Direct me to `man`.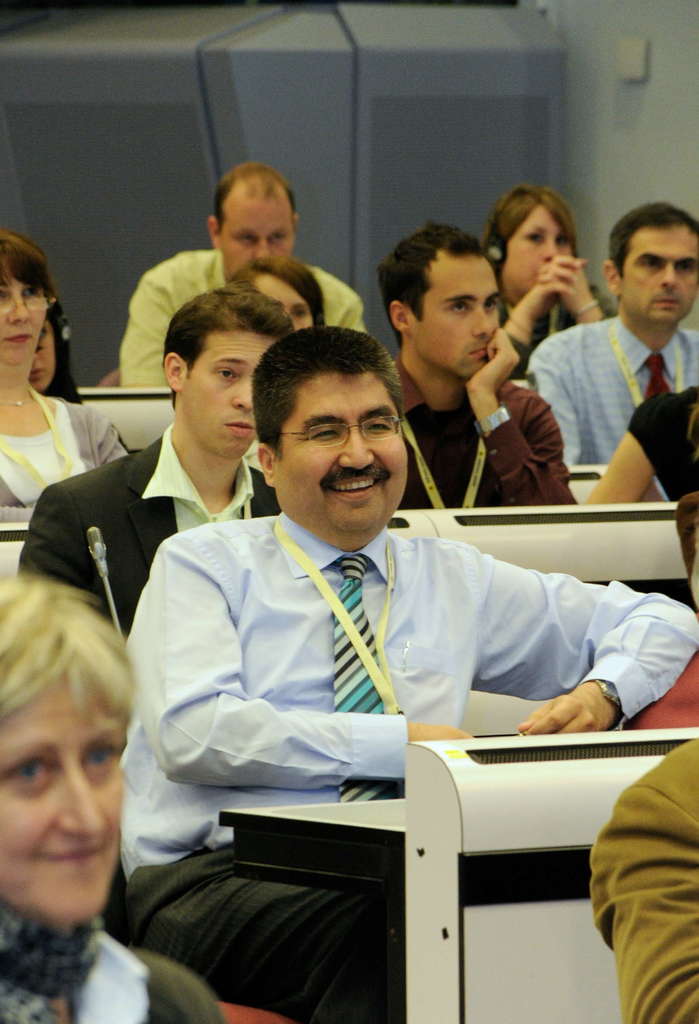
Direction: 378:220:577:510.
